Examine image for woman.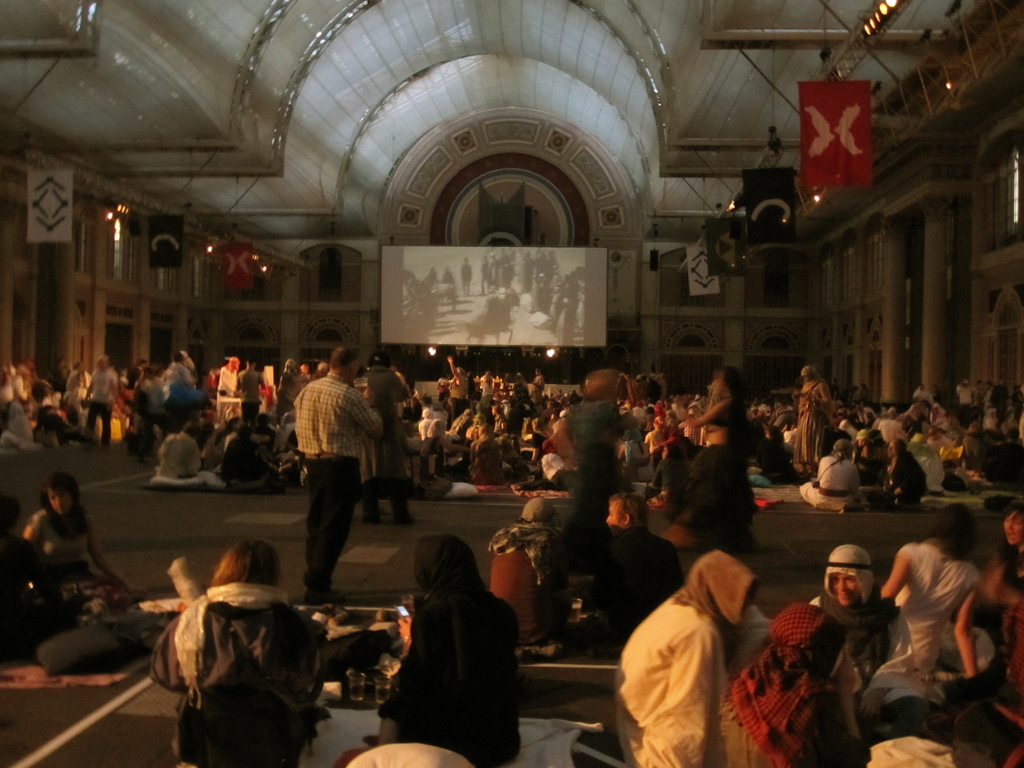
Examination result: rect(812, 543, 925, 742).
